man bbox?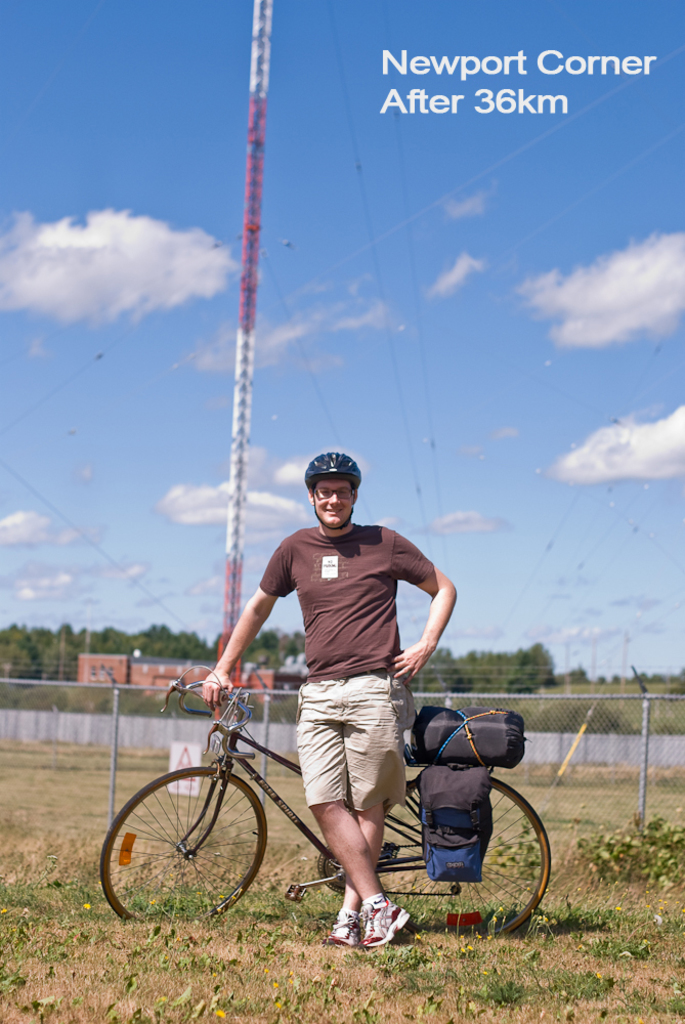
[176, 483, 474, 889]
